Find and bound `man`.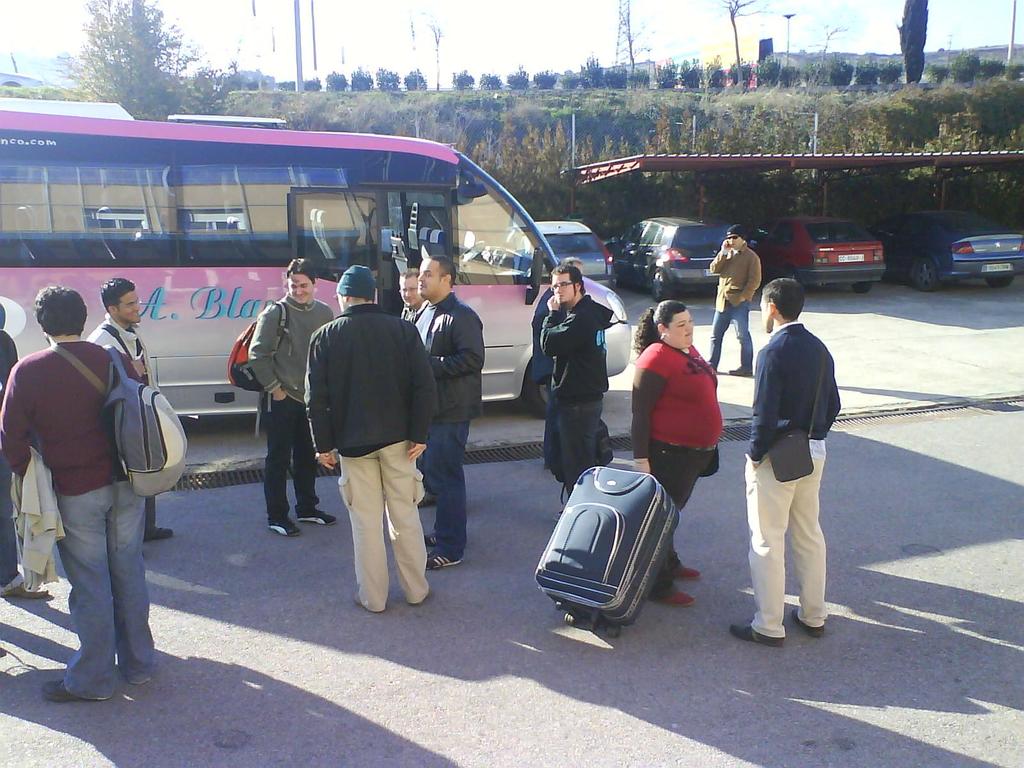
Bound: crop(540, 275, 609, 511).
